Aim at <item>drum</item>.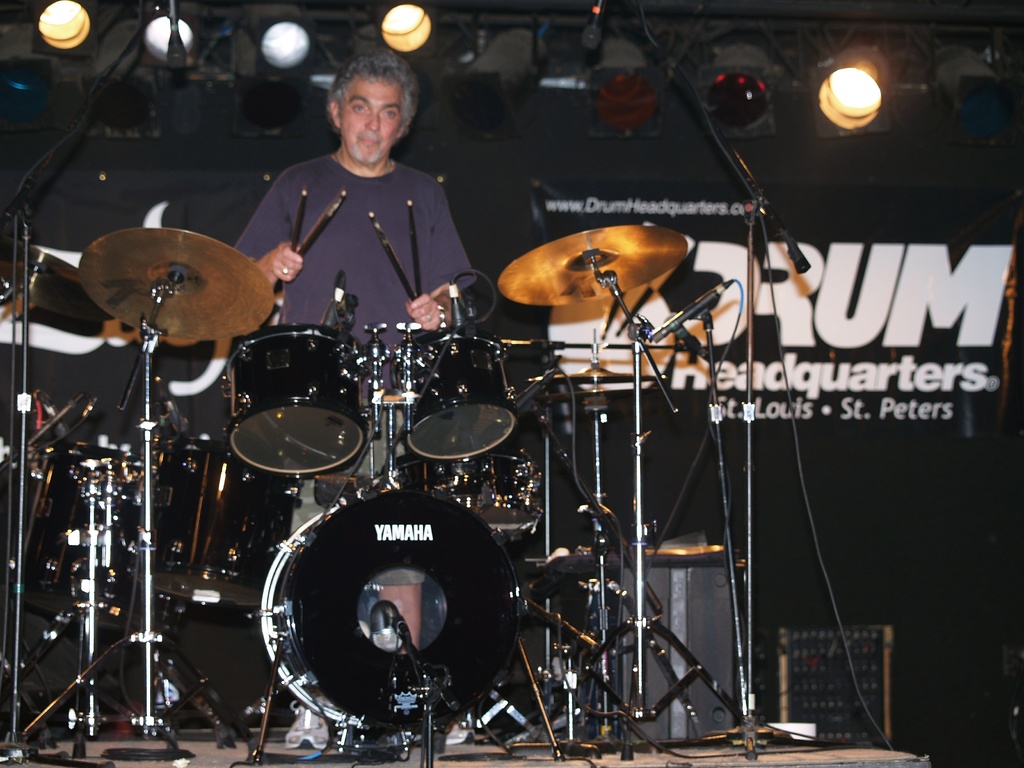
Aimed at (x1=221, y1=324, x2=366, y2=478).
